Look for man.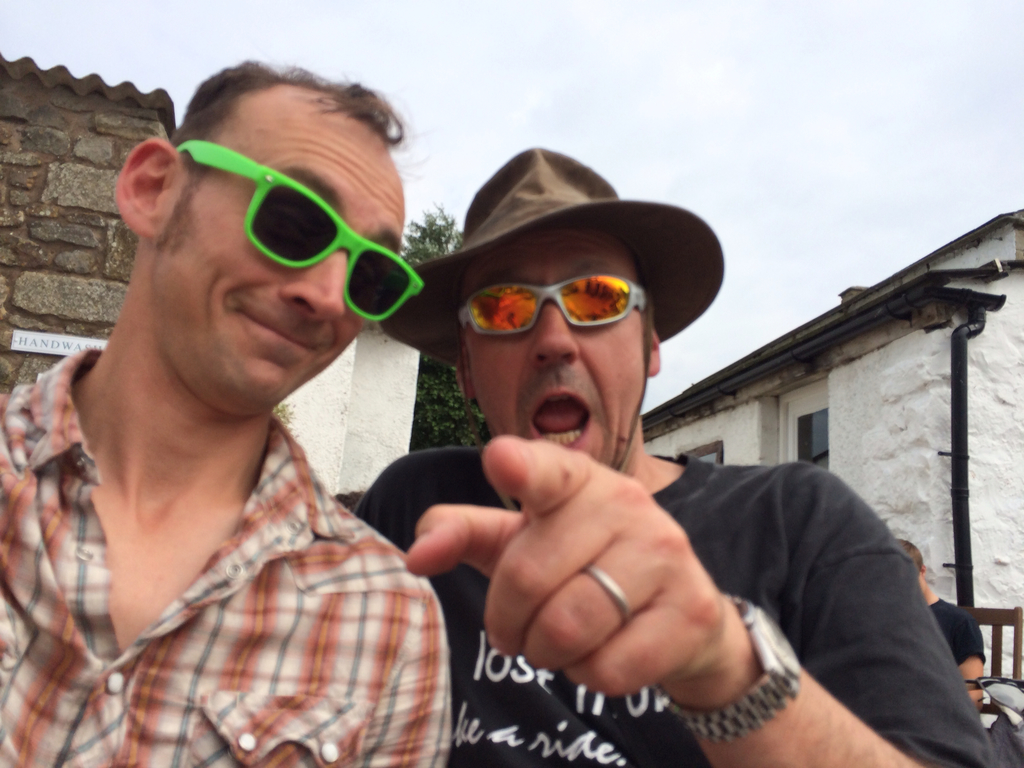
Found: {"left": 356, "top": 139, "right": 990, "bottom": 767}.
